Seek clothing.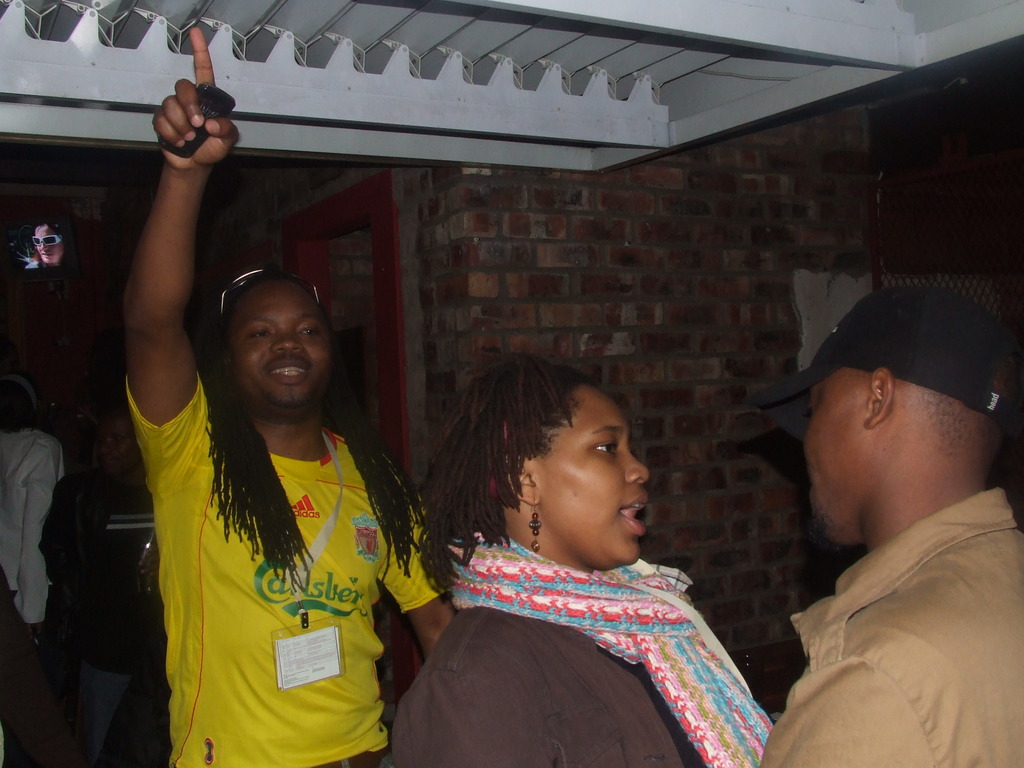
select_region(403, 505, 771, 758).
